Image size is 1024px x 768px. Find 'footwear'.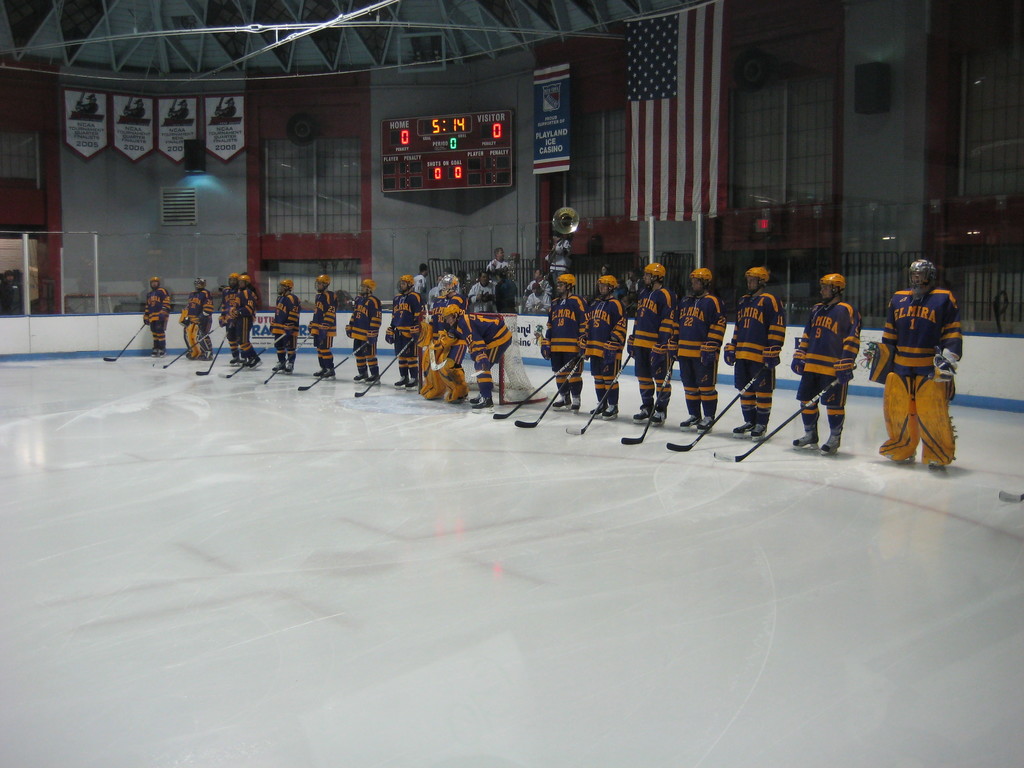
[x1=157, y1=348, x2=164, y2=355].
